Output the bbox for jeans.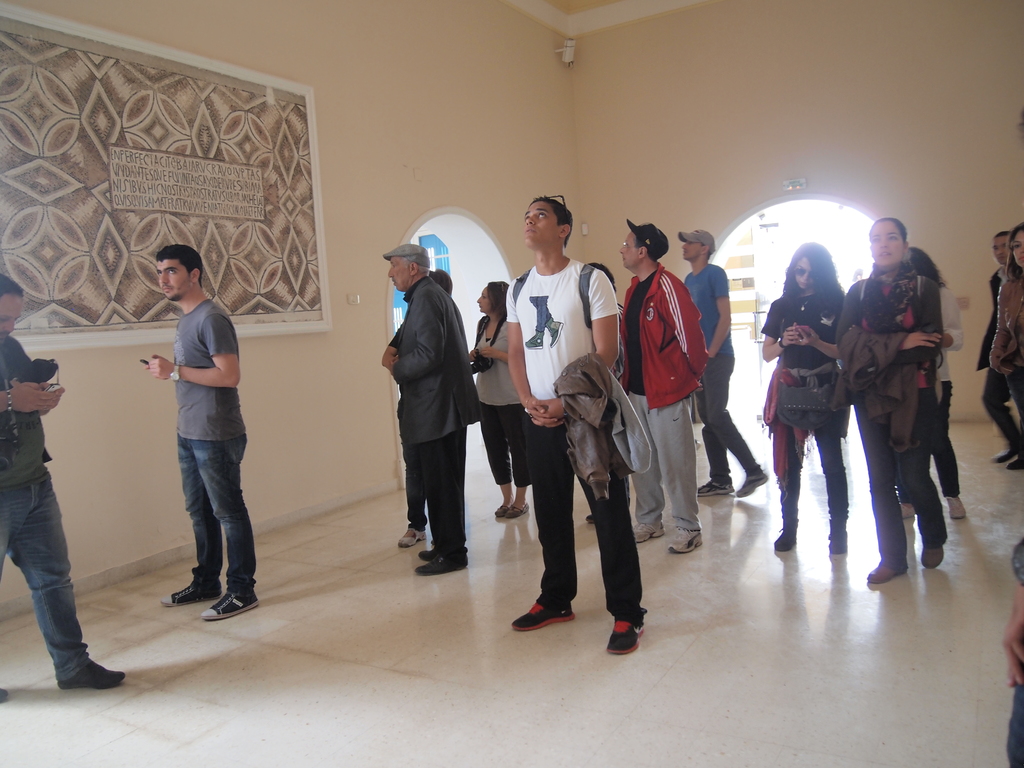
box=[854, 394, 947, 556].
